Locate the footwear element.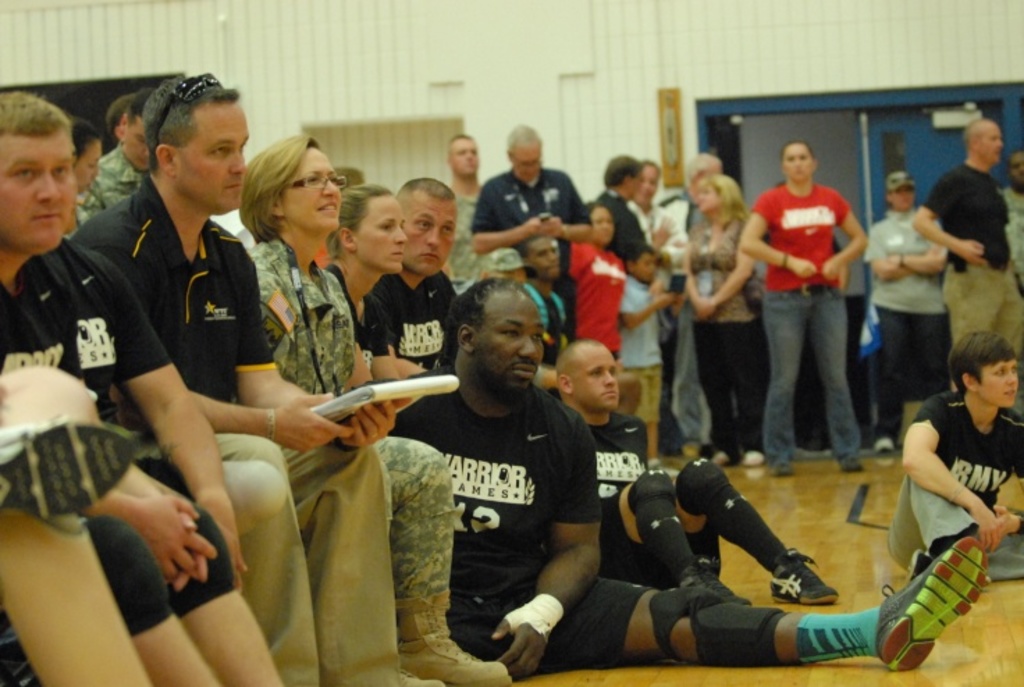
Element bbox: BBox(398, 587, 529, 686).
